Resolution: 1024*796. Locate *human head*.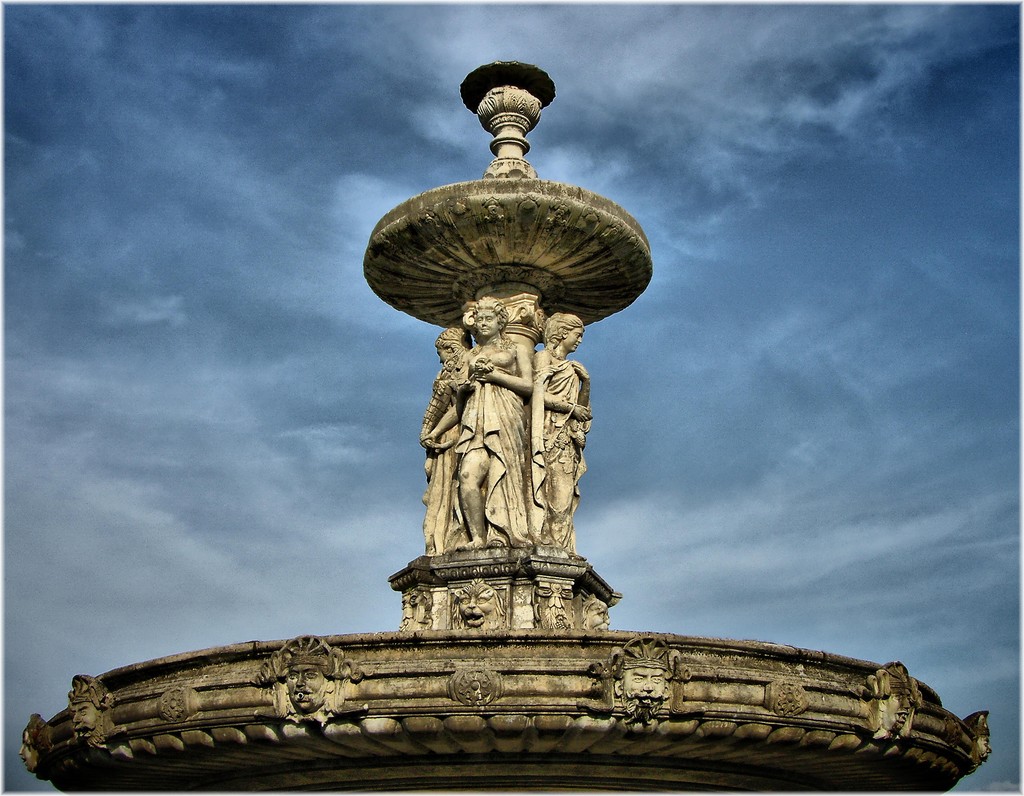
(68,699,100,737).
